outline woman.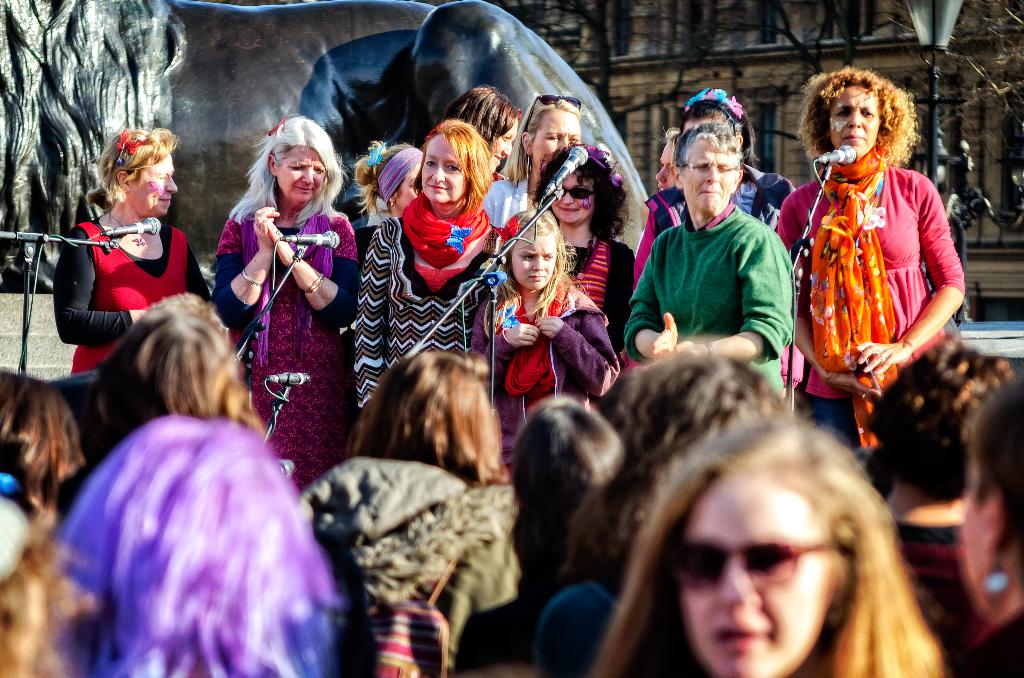
Outline: 655 112 679 190.
